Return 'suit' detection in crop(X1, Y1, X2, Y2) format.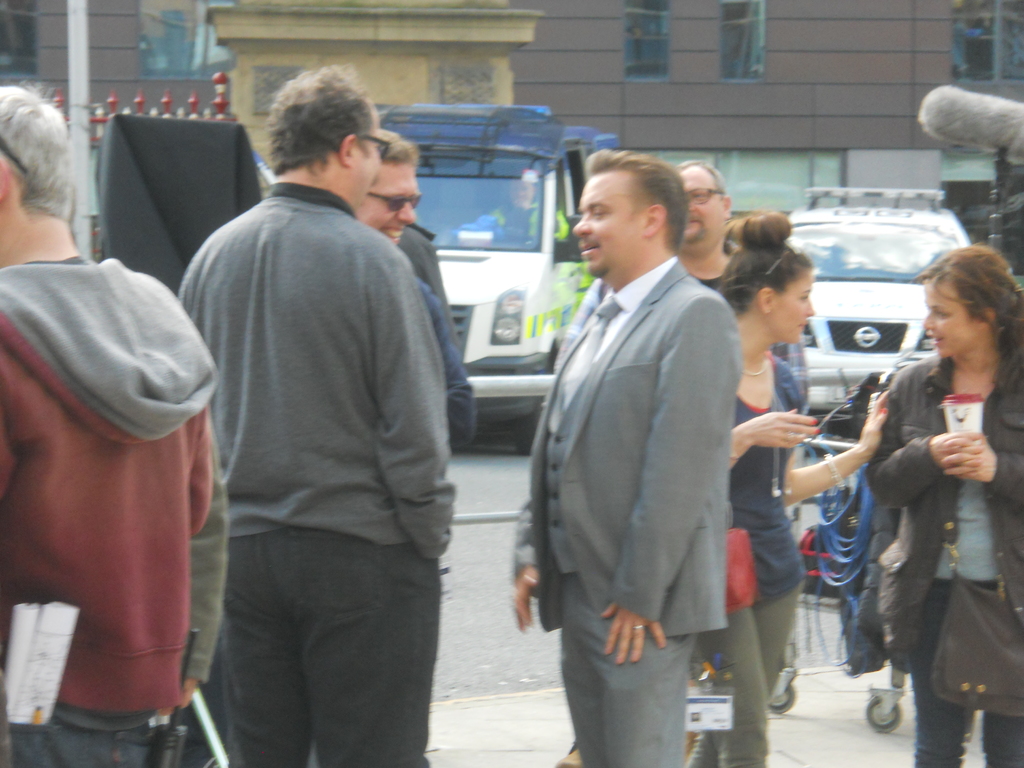
crop(511, 261, 731, 767).
